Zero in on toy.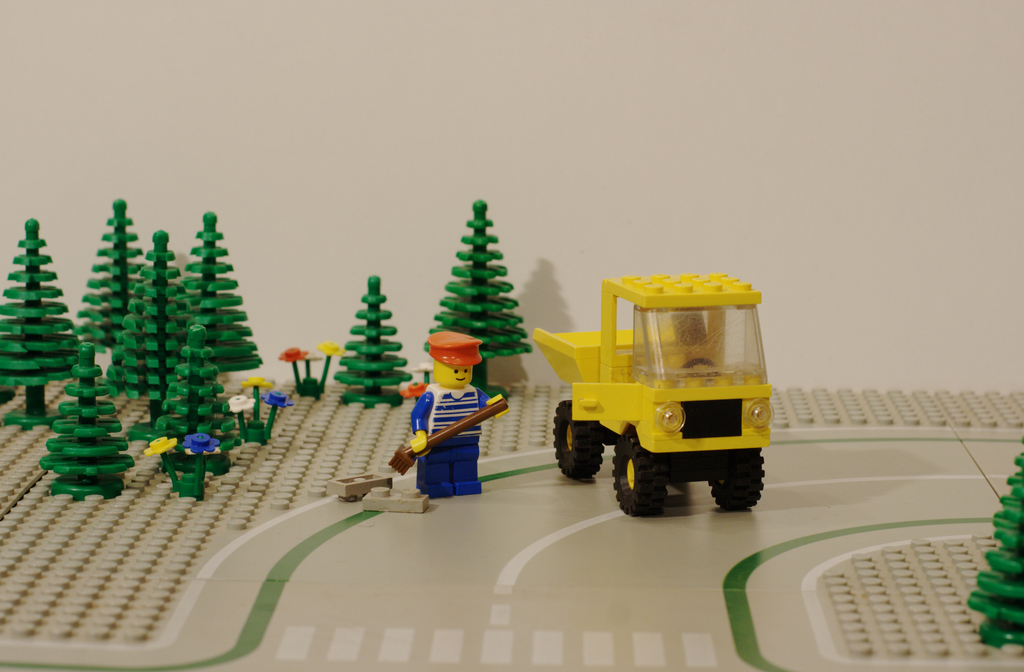
Zeroed in: [524, 264, 788, 521].
